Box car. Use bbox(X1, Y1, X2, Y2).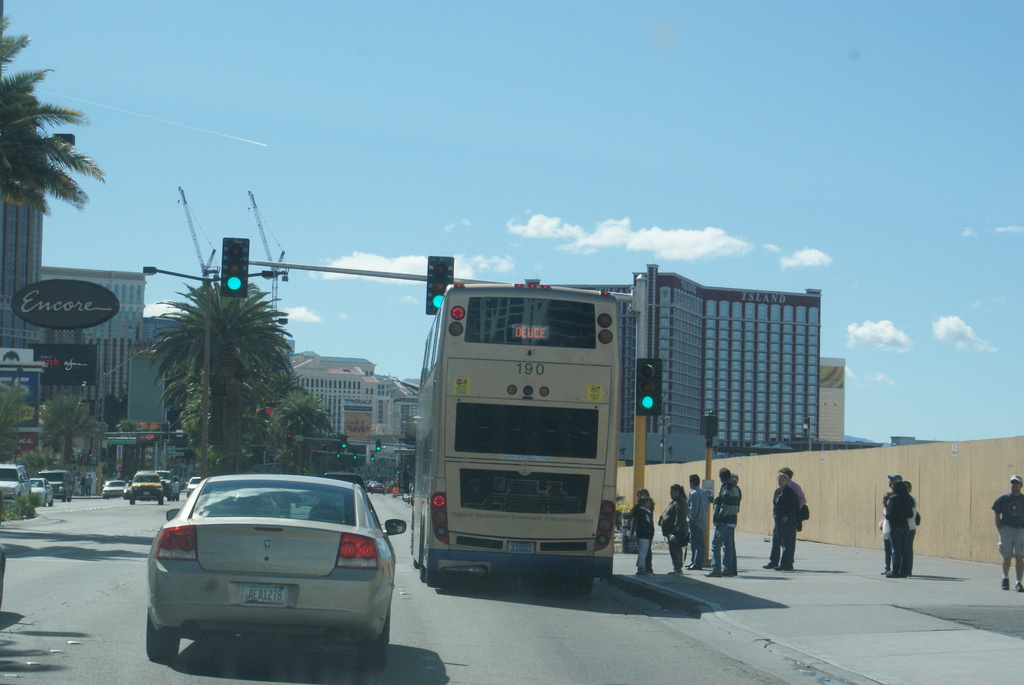
bbox(0, 463, 30, 508).
